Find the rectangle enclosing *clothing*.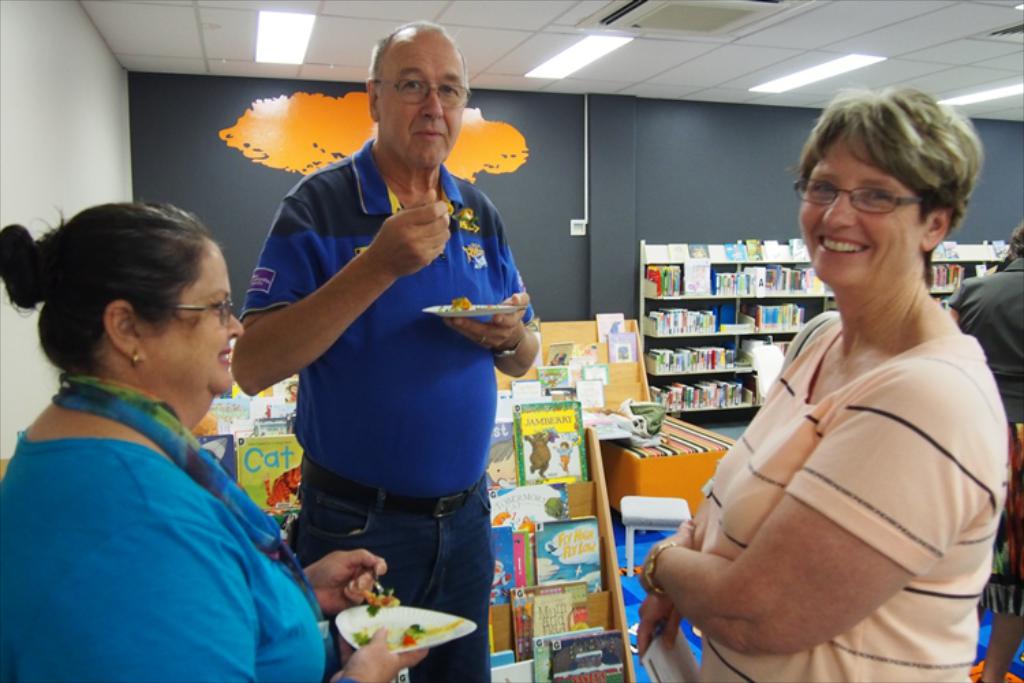
(x1=945, y1=257, x2=1023, y2=422).
